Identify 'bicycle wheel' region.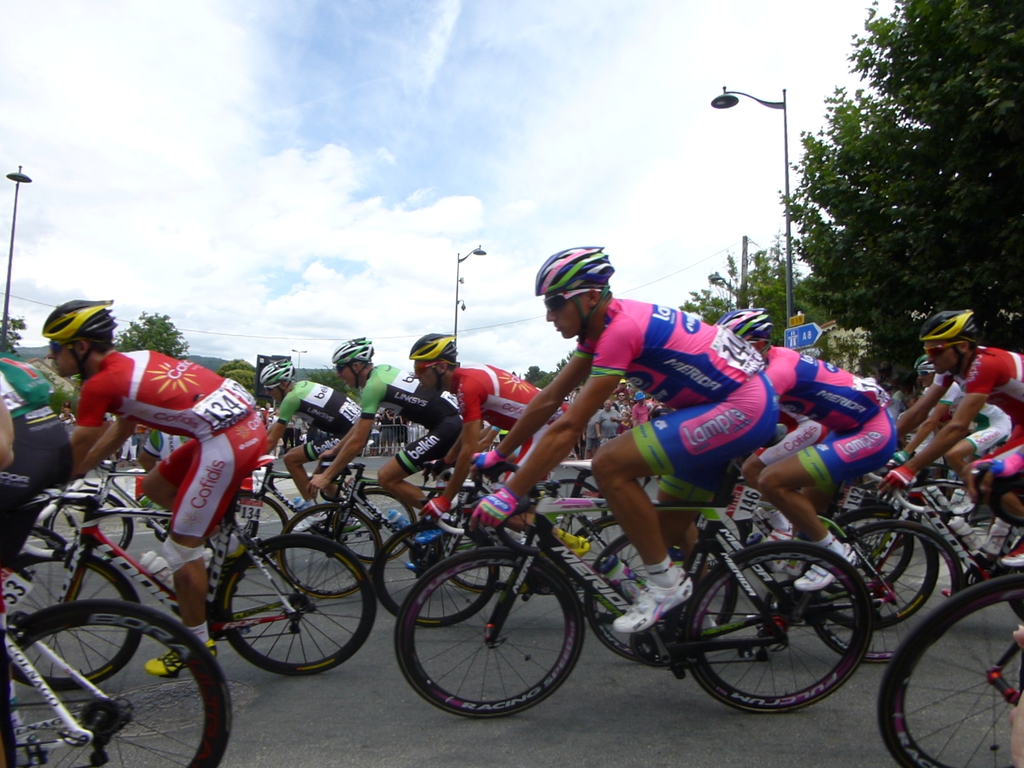
Region: <box>881,564,1023,767</box>.
